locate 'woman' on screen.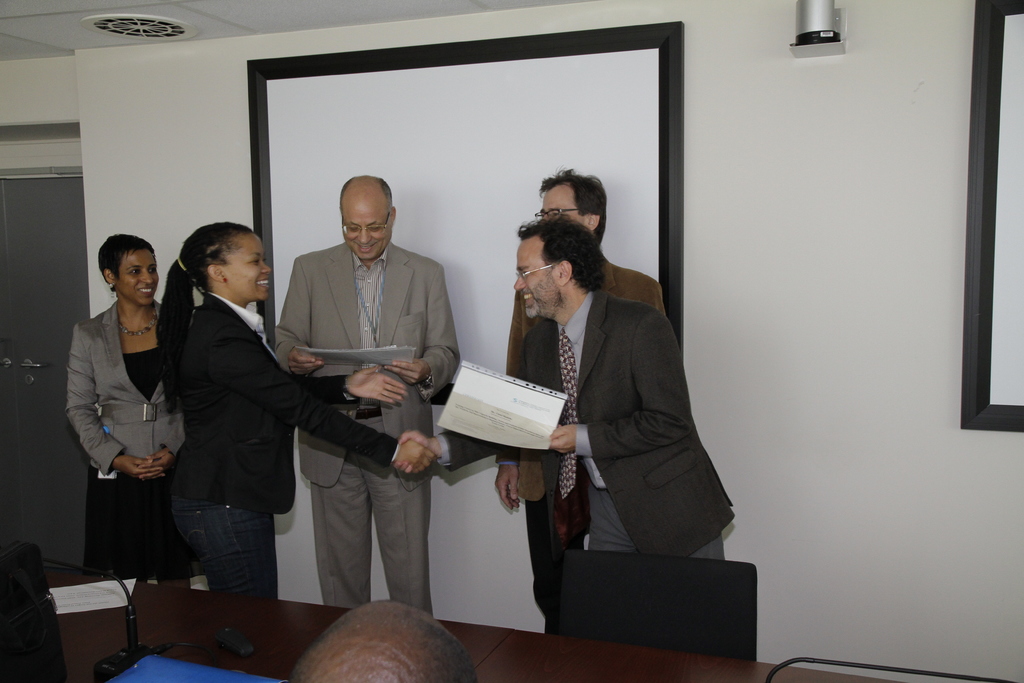
On screen at crop(60, 214, 182, 620).
